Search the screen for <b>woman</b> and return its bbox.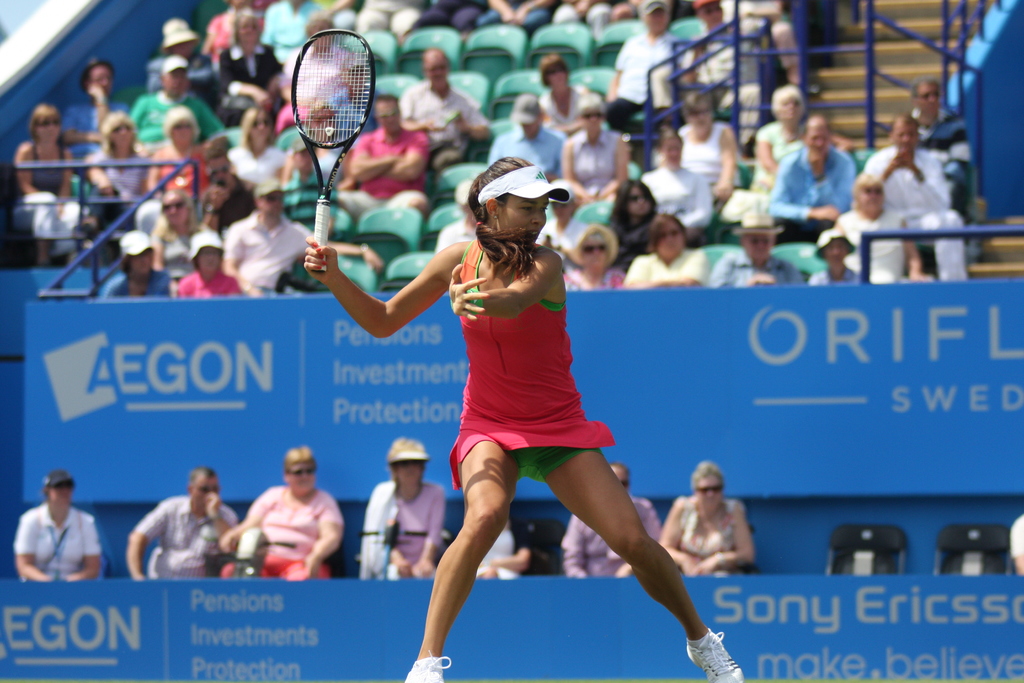
Found: x1=305 y1=156 x2=744 y2=682.
